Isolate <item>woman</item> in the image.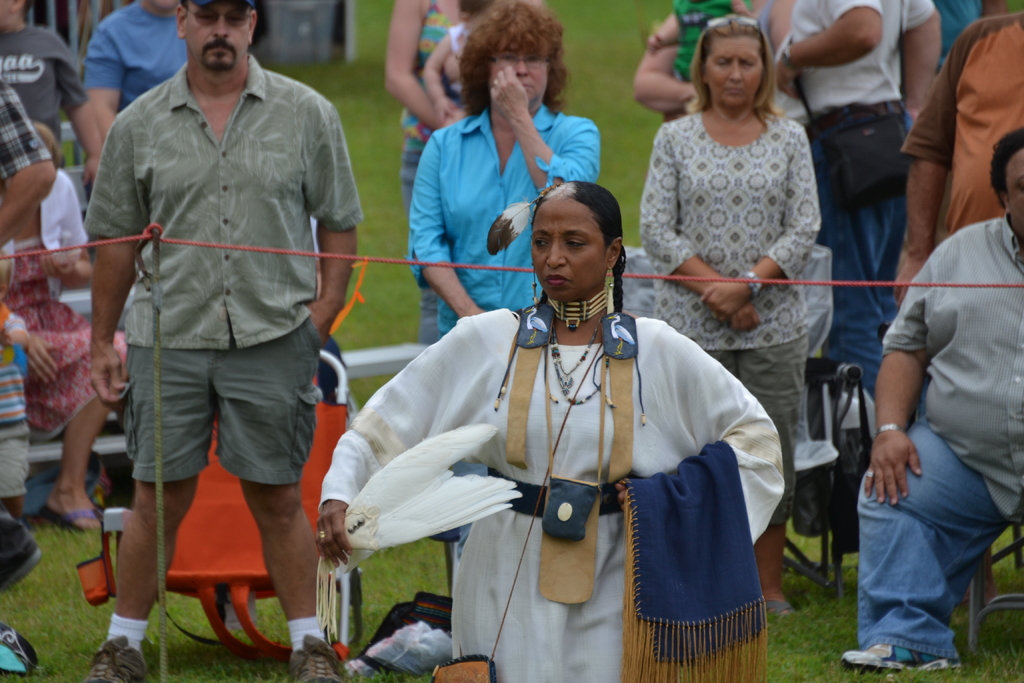
Isolated region: {"x1": 380, "y1": 0, "x2": 462, "y2": 356}.
